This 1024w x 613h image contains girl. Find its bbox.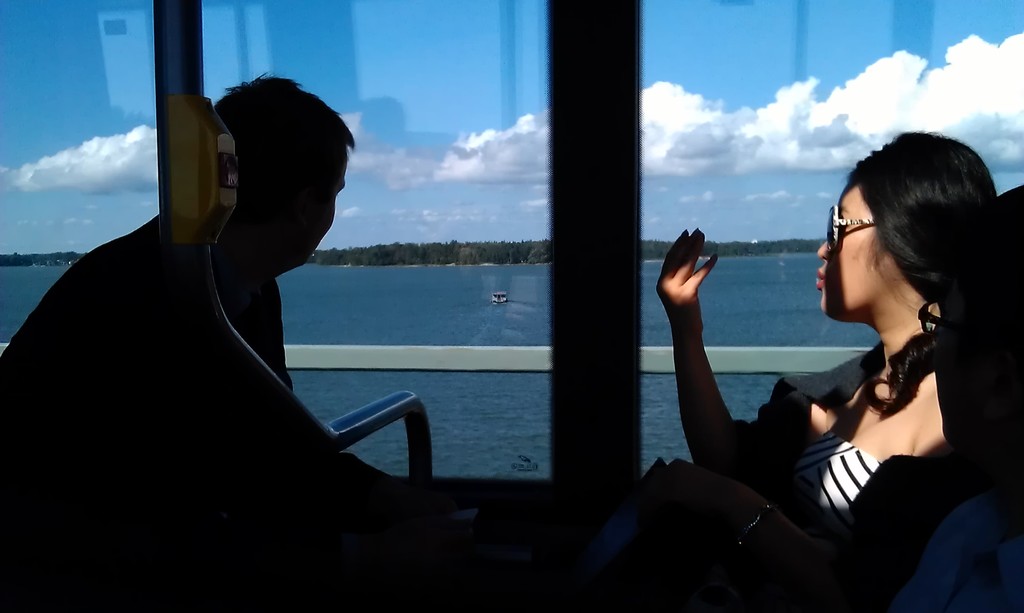
Rect(643, 131, 1023, 612).
